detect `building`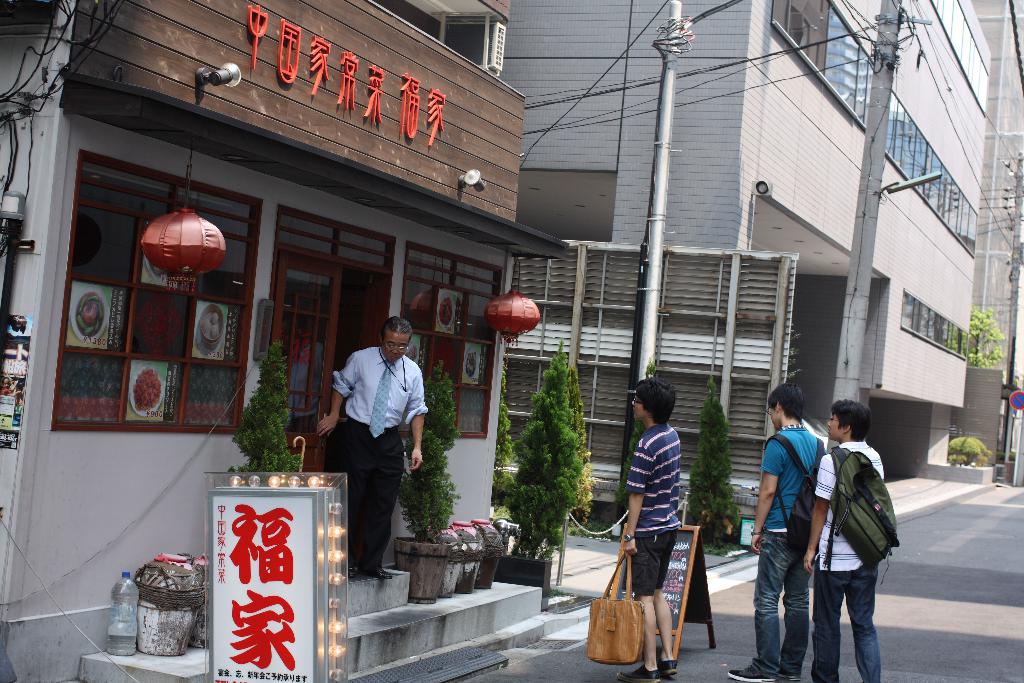
<bbox>387, 0, 1023, 548</bbox>
